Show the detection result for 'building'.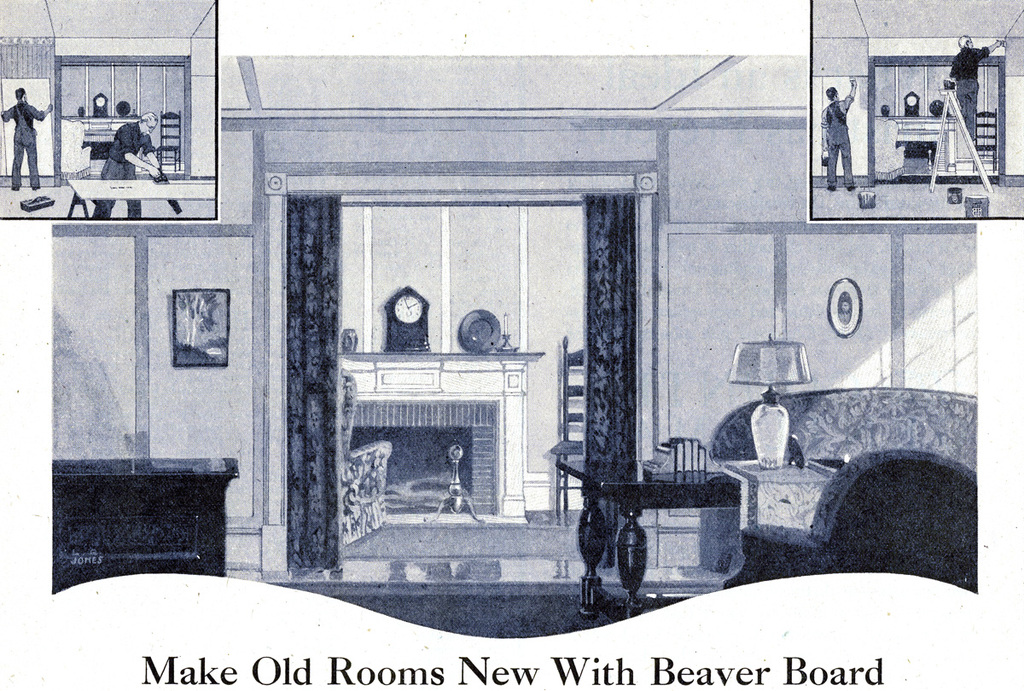
l=51, t=54, r=975, b=642.
